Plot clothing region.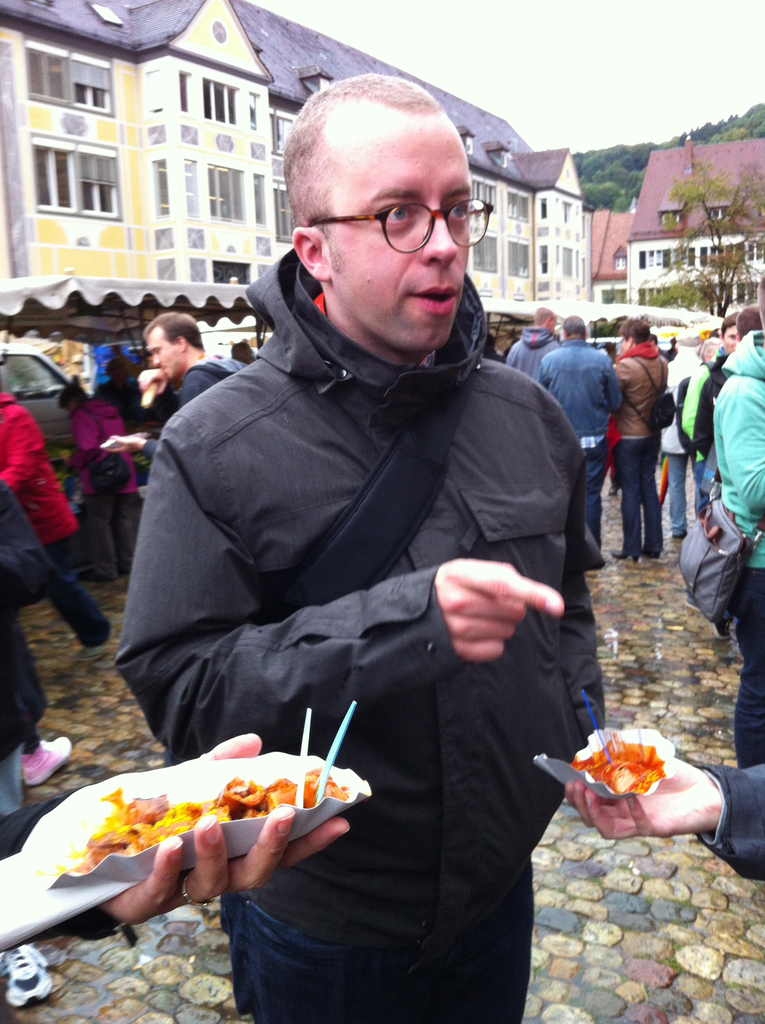
Plotted at {"left": 506, "top": 331, "right": 558, "bottom": 380}.
